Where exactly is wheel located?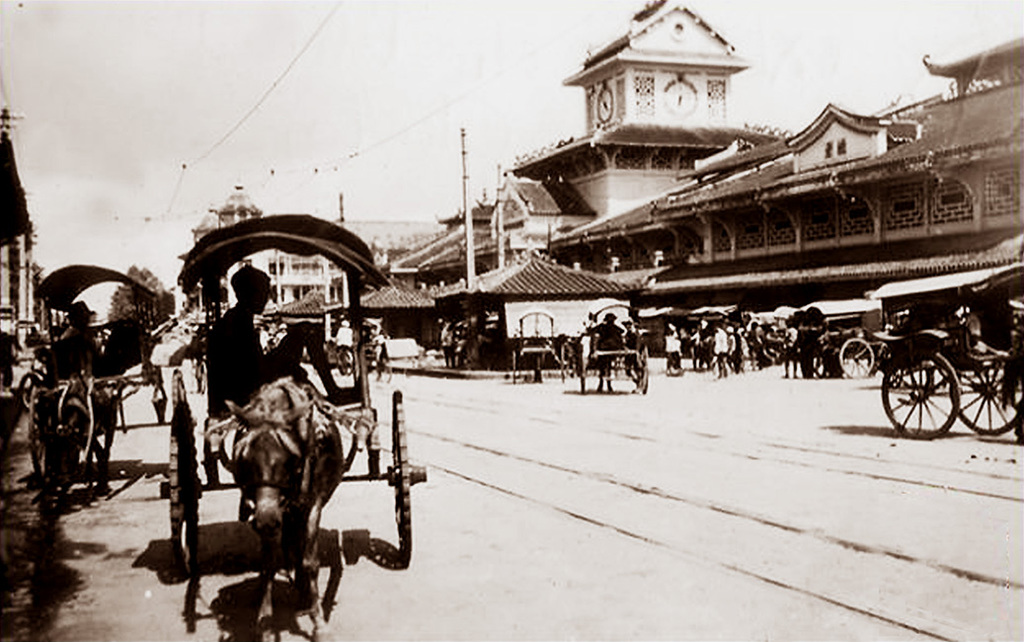
Its bounding box is x1=26, y1=383, x2=42, y2=480.
